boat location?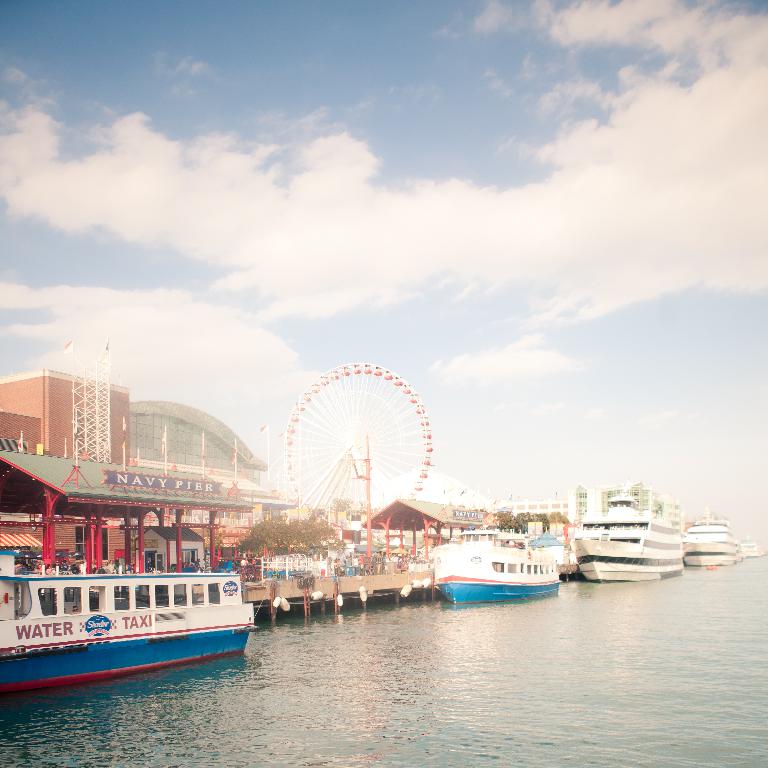
box=[569, 492, 680, 583]
